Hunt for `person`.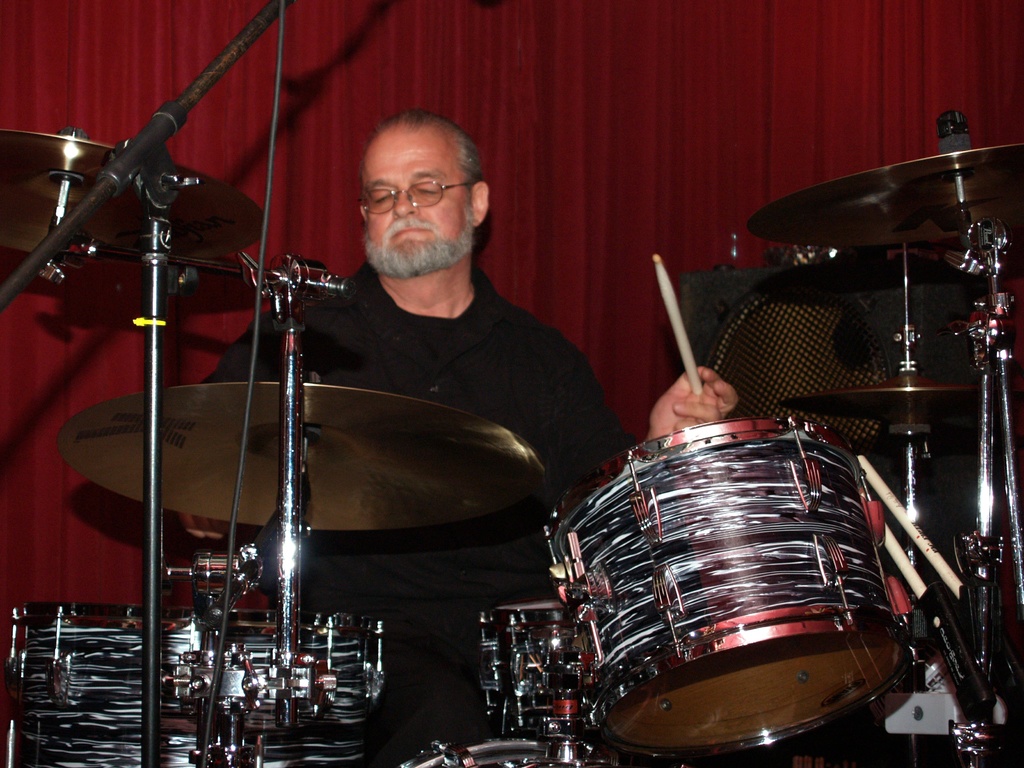
Hunted down at <box>163,116,603,637</box>.
